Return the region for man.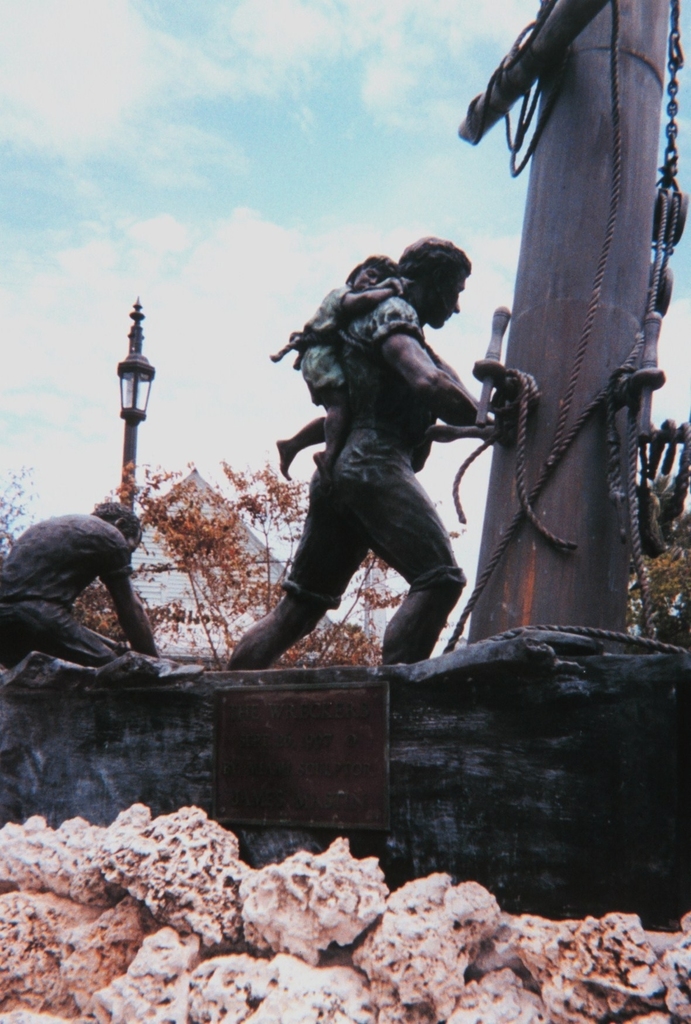
<bbox>226, 225, 502, 682</bbox>.
